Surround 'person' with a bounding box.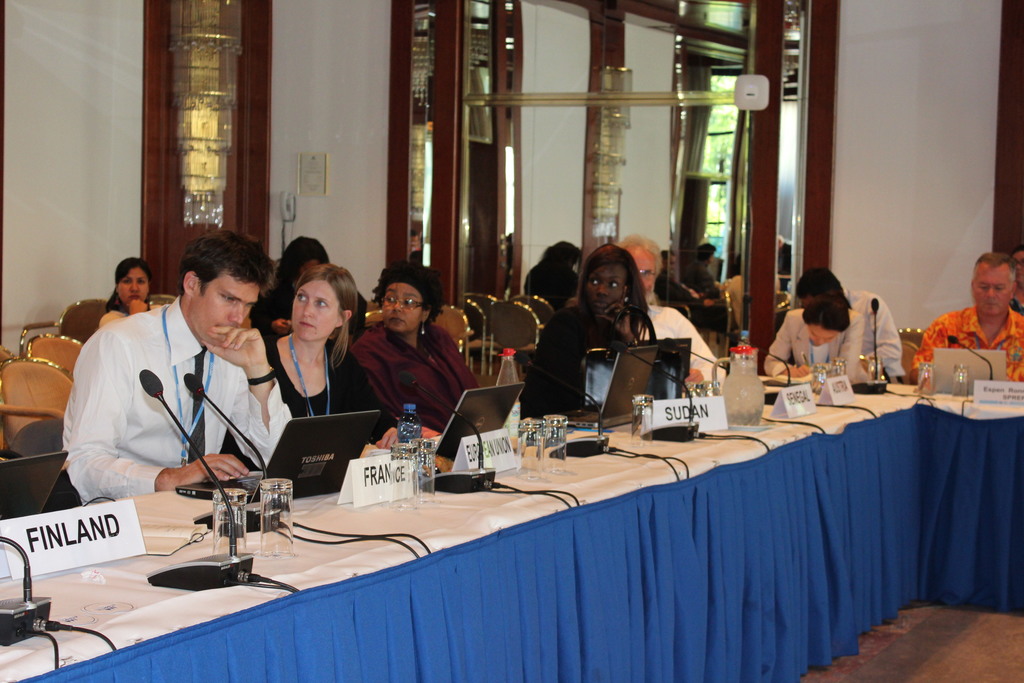
239:236:373:370.
